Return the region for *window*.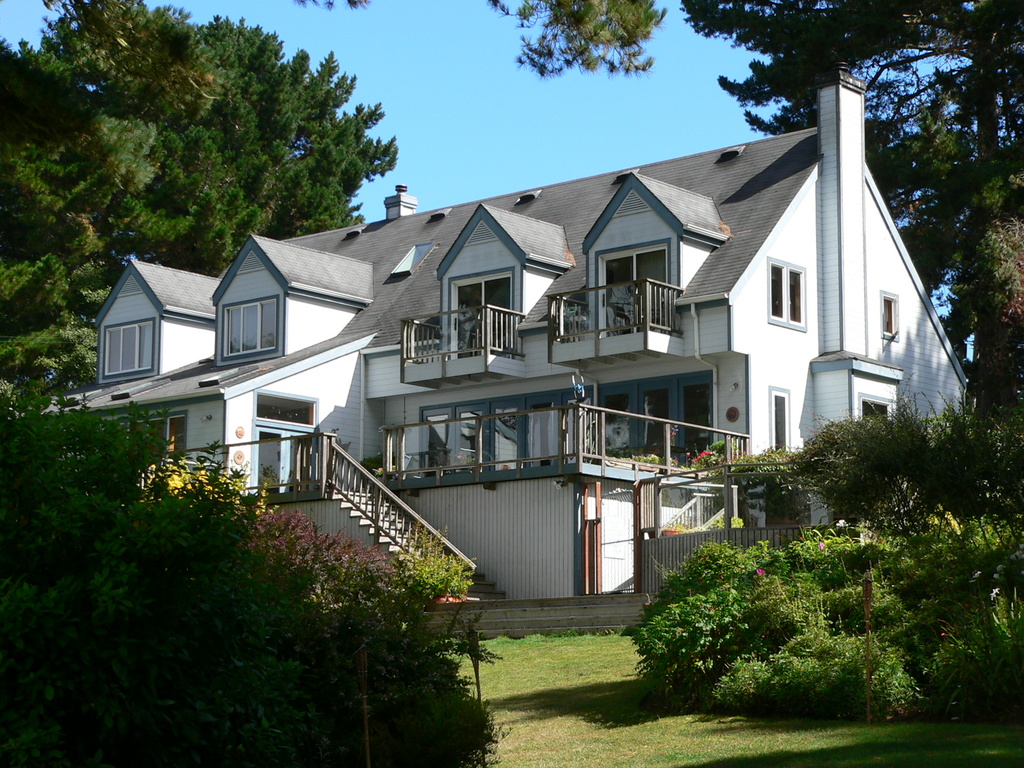
(764,255,810,336).
